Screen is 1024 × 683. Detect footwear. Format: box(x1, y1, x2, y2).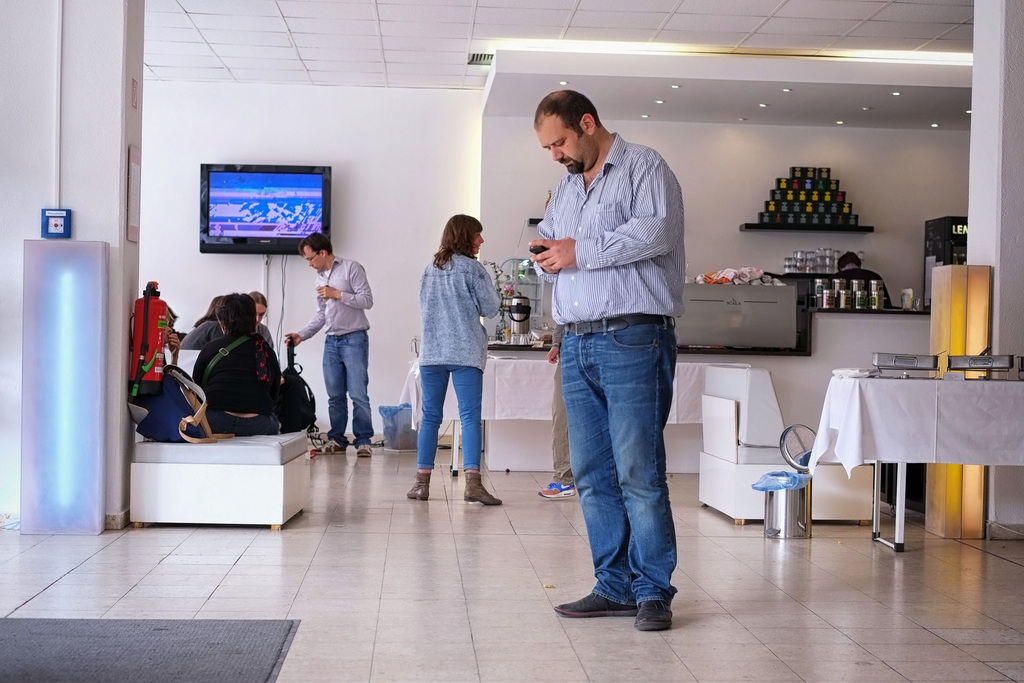
box(310, 436, 348, 453).
